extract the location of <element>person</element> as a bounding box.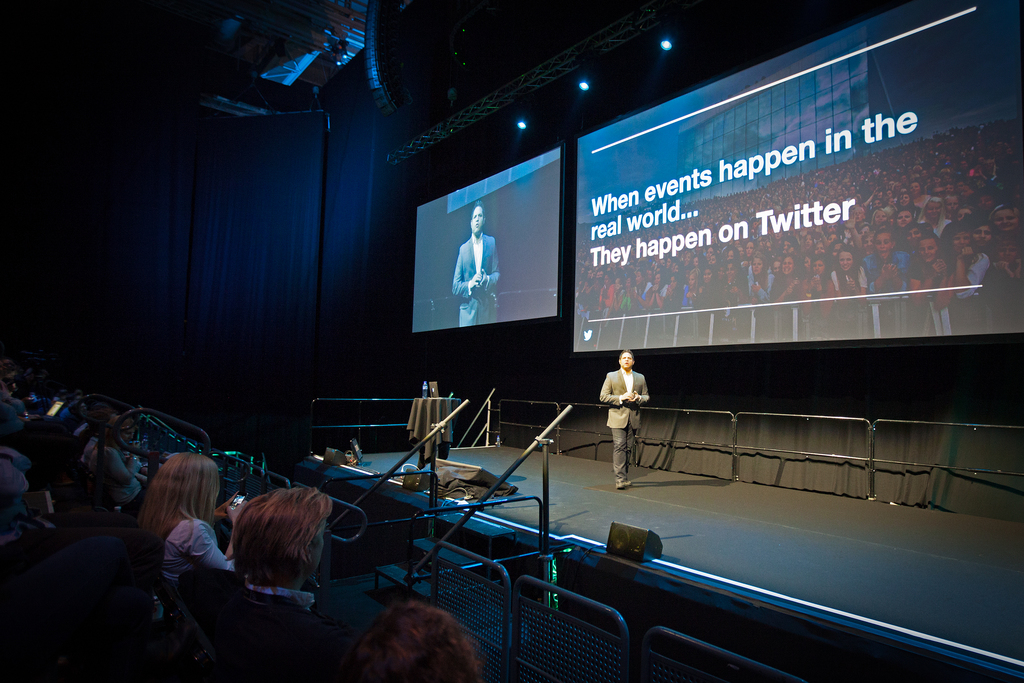
select_region(449, 201, 506, 322).
